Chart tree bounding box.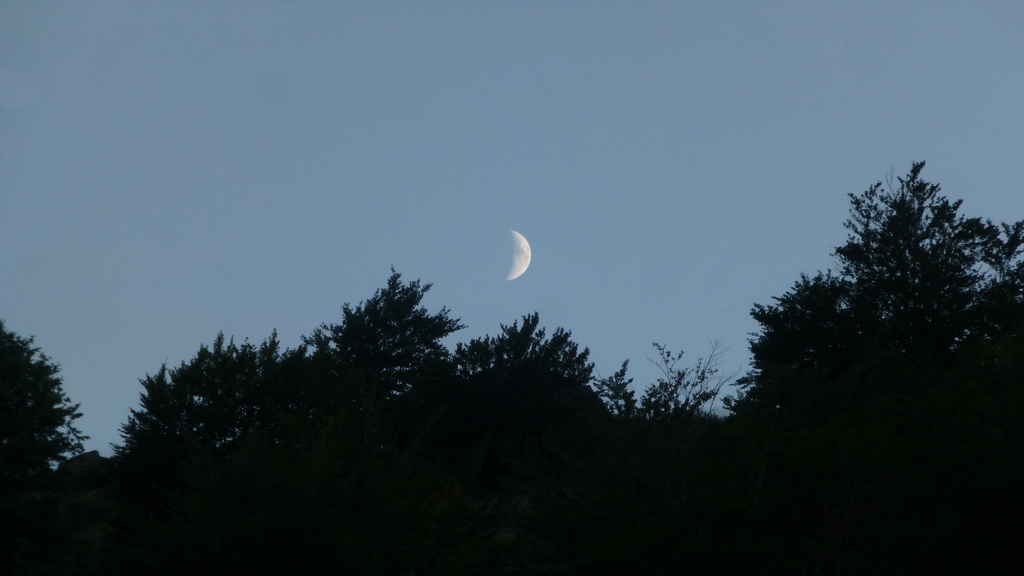
Charted: crop(113, 335, 304, 466).
